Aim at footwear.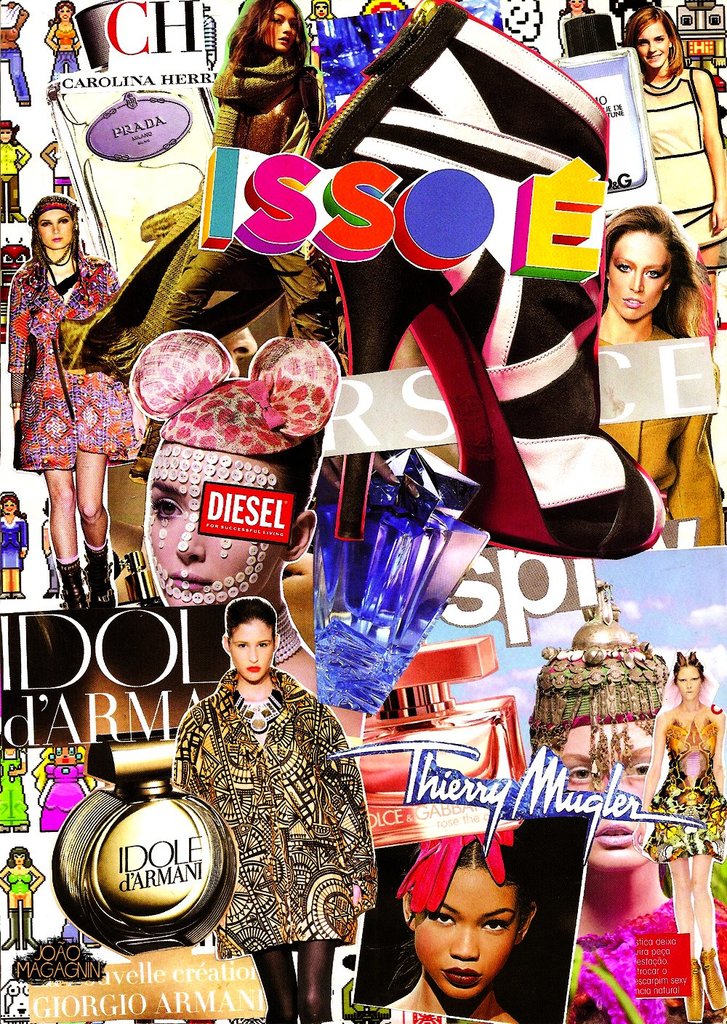
Aimed at <box>84,545,111,609</box>.
